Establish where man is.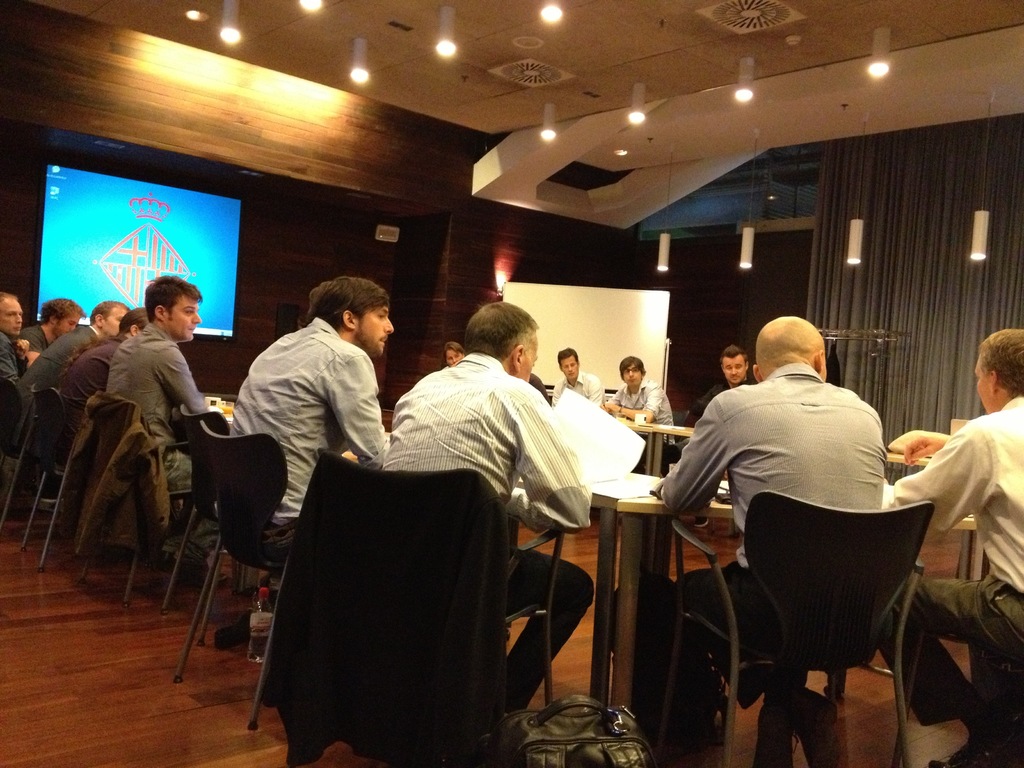
Established at (444,339,472,365).
